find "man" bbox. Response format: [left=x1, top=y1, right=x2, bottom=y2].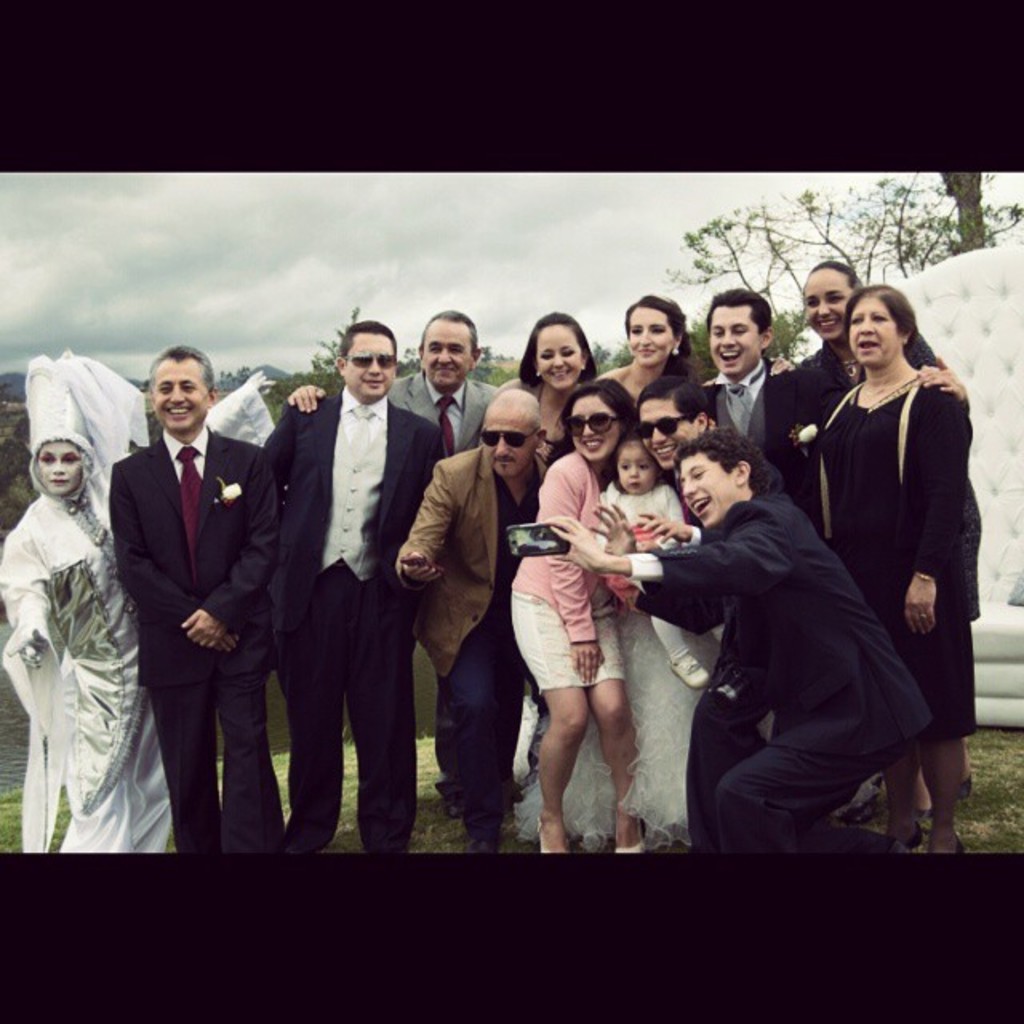
[left=552, top=434, right=938, bottom=851].
